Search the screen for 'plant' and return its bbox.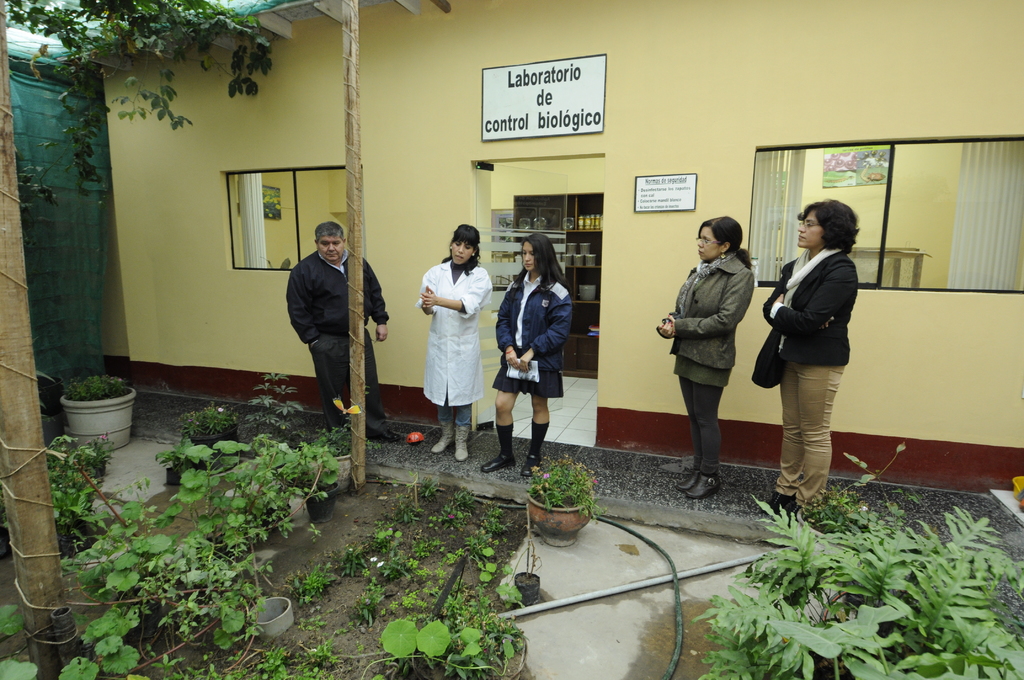
Found: <bbox>461, 528, 495, 558</bbox>.
